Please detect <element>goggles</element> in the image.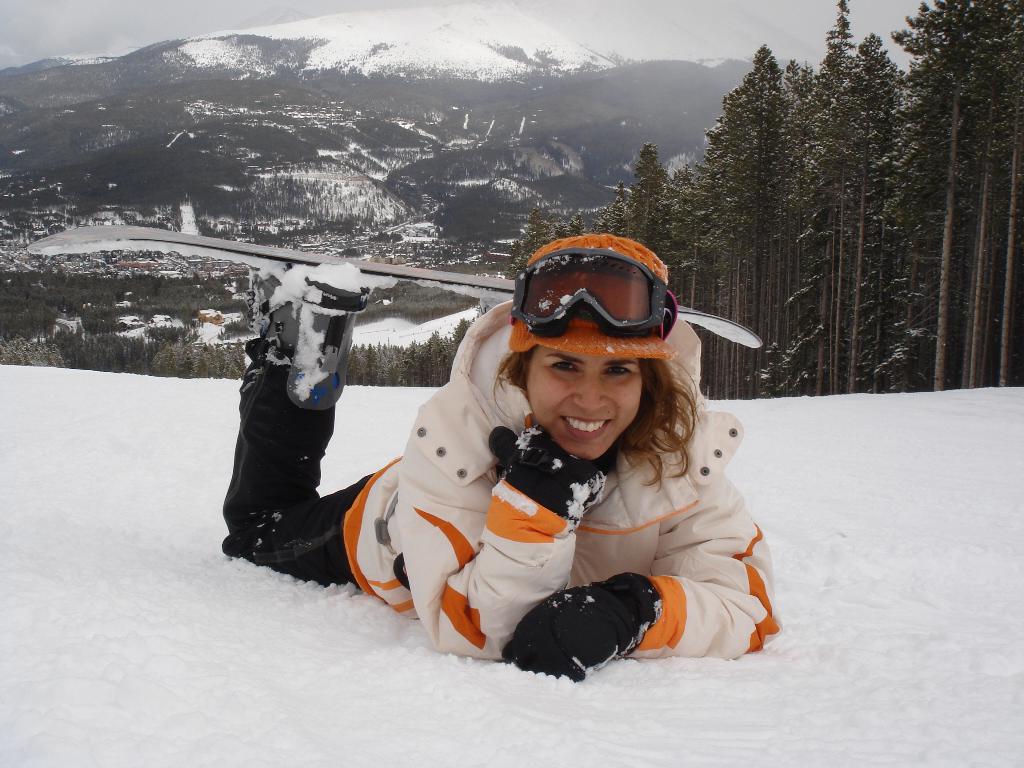
(left=484, top=260, right=700, bottom=358).
